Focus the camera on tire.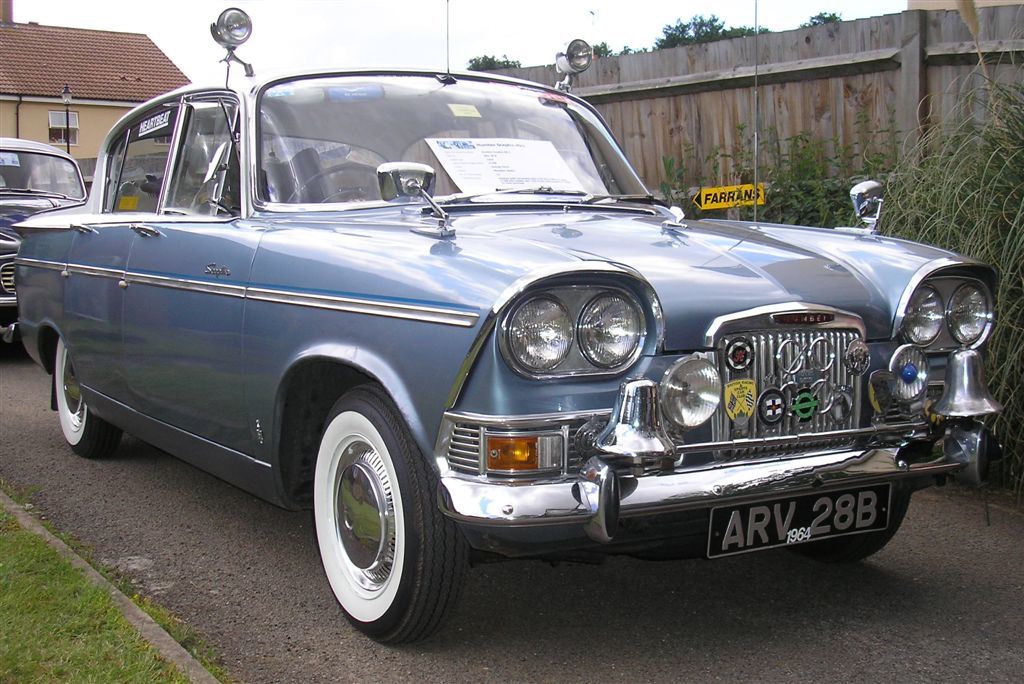
Focus region: region(311, 383, 474, 644).
